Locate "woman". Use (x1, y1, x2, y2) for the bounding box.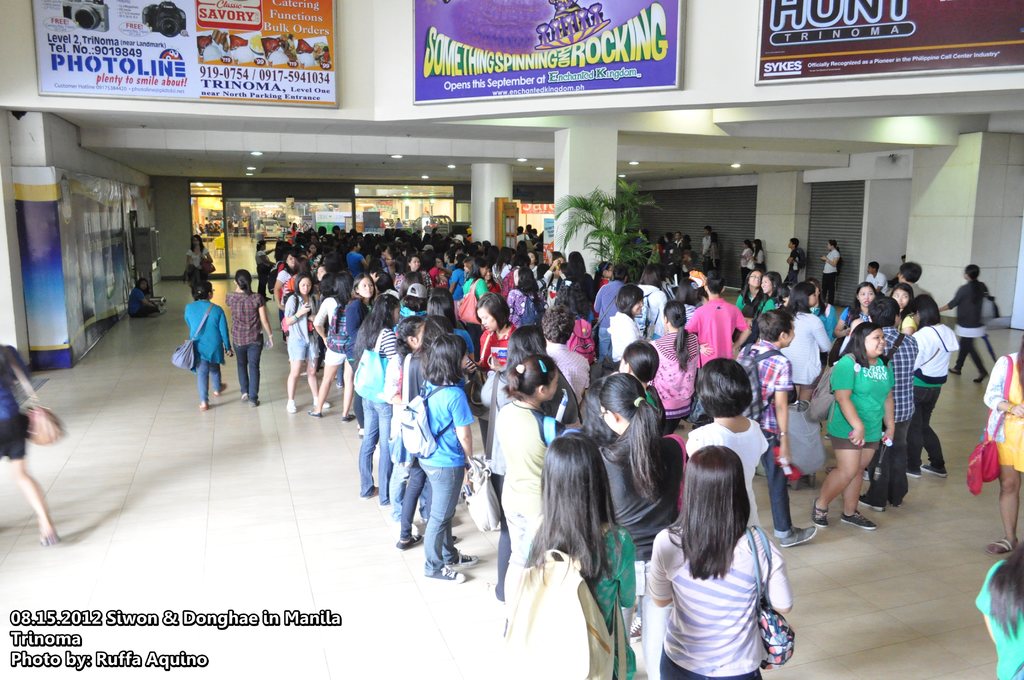
(832, 279, 879, 341).
